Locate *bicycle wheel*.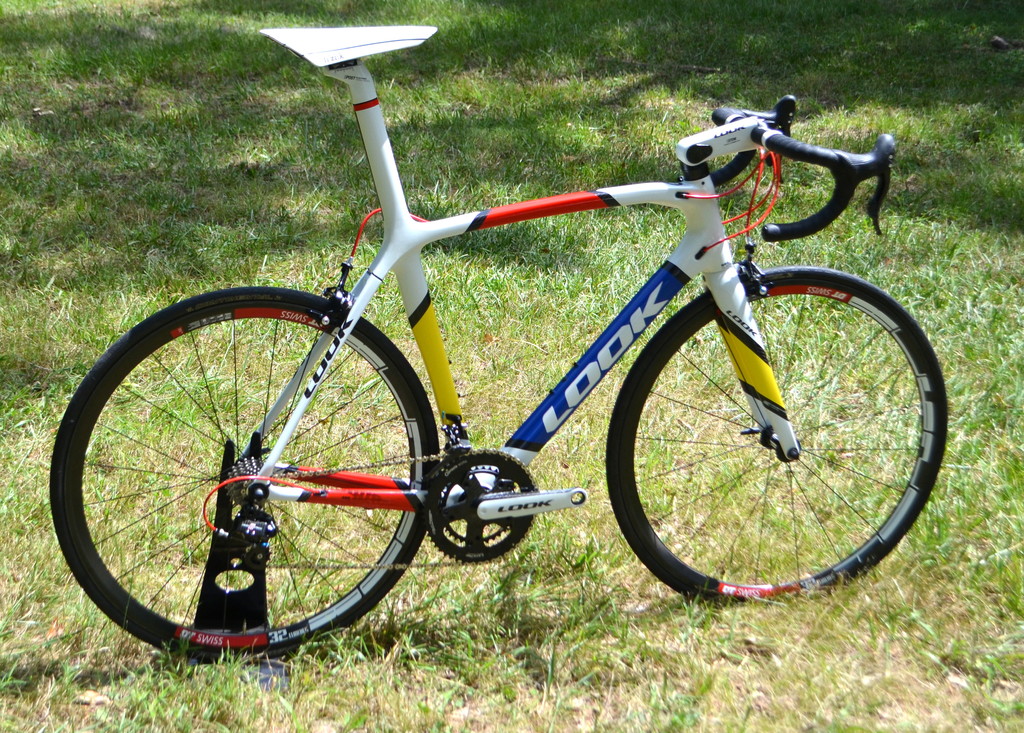
Bounding box: 605/263/951/605.
